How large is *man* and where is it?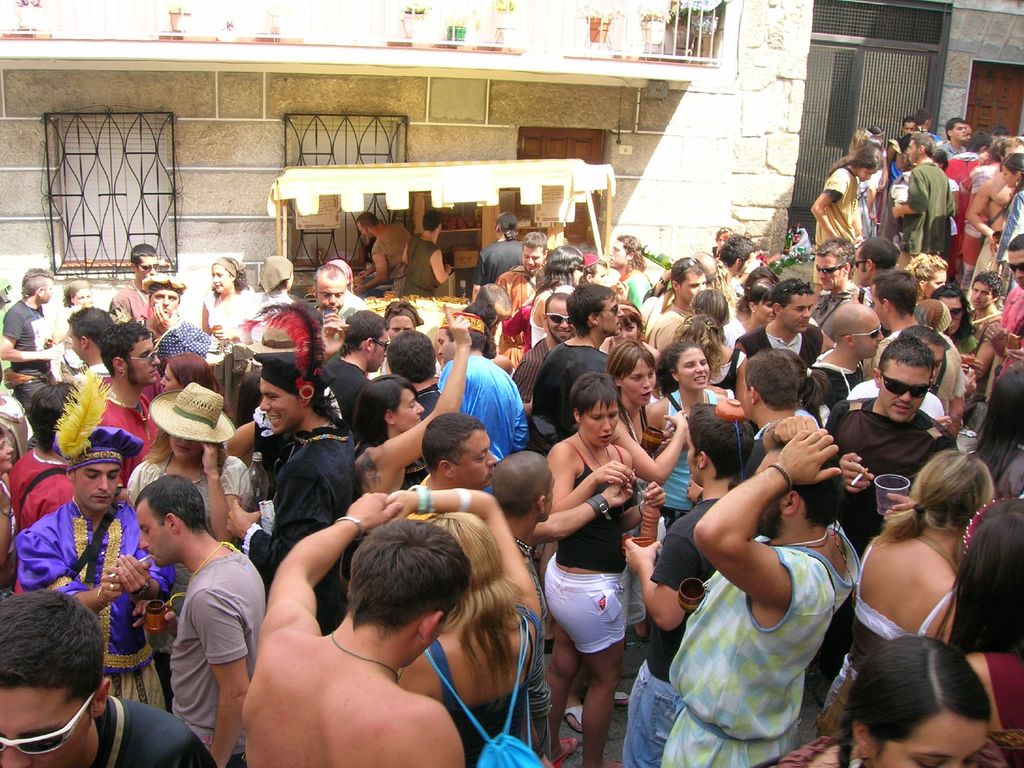
Bounding box: {"x1": 965, "y1": 134, "x2": 1023, "y2": 296}.
